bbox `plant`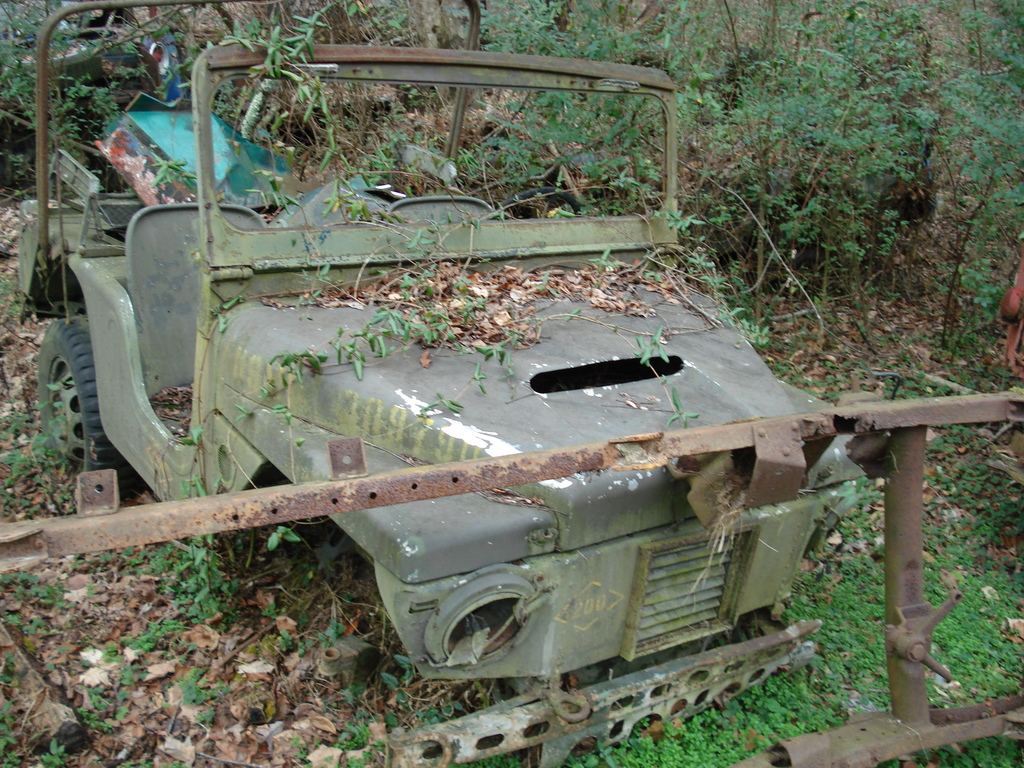
[x1=653, y1=0, x2=967, y2=291]
